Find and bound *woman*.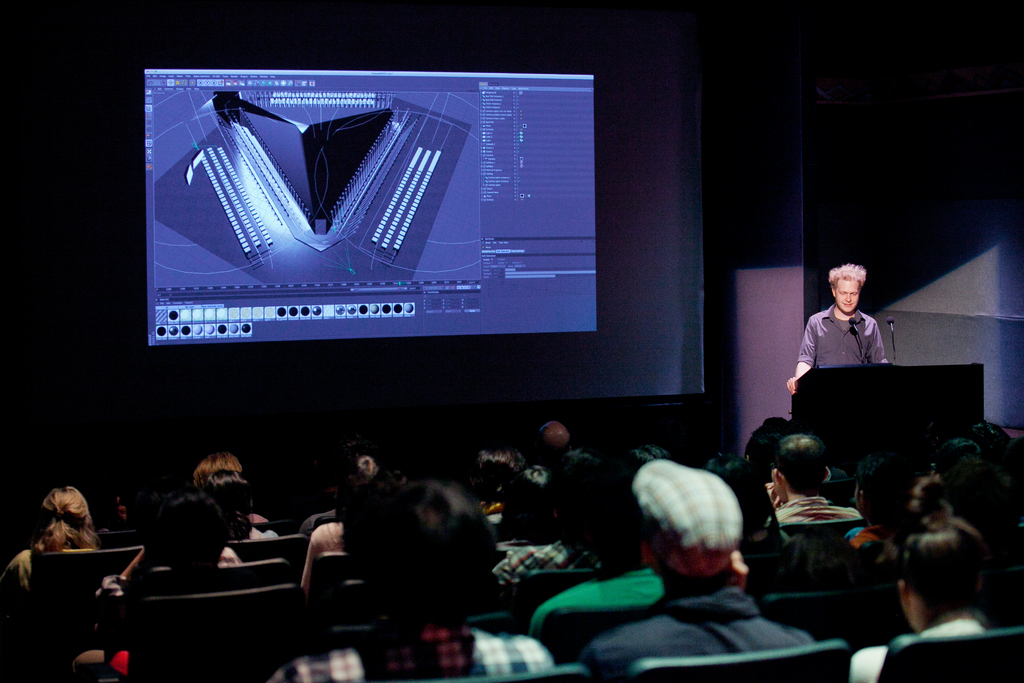
Bound: (2, 486, 96, 596).
